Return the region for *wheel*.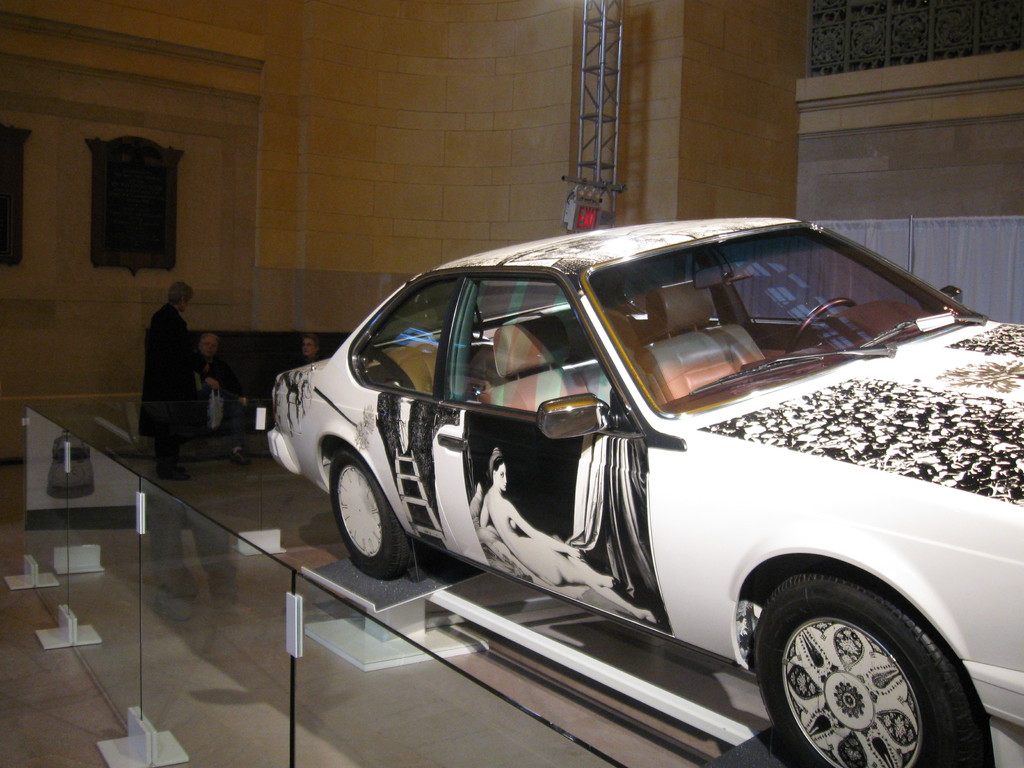
[333,454,431,580].
